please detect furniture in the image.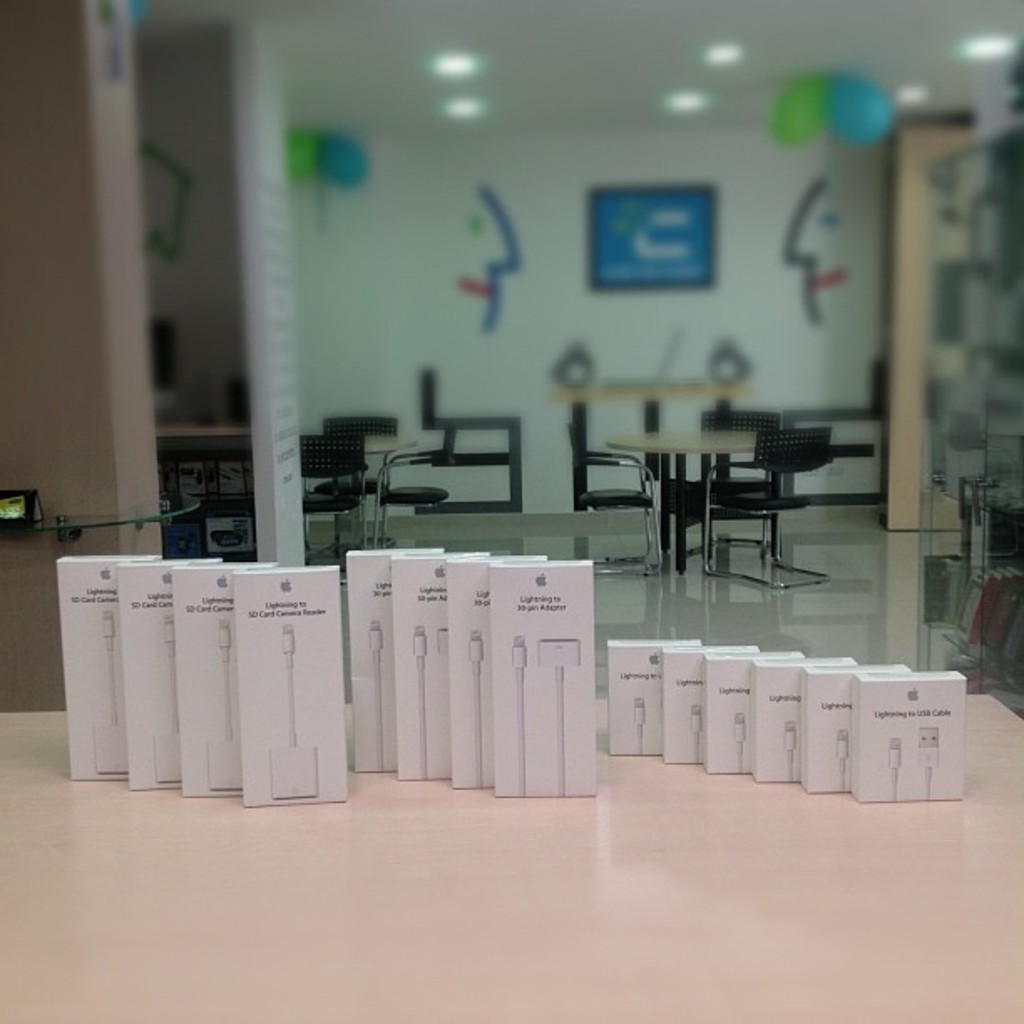
694,410,780,561.
